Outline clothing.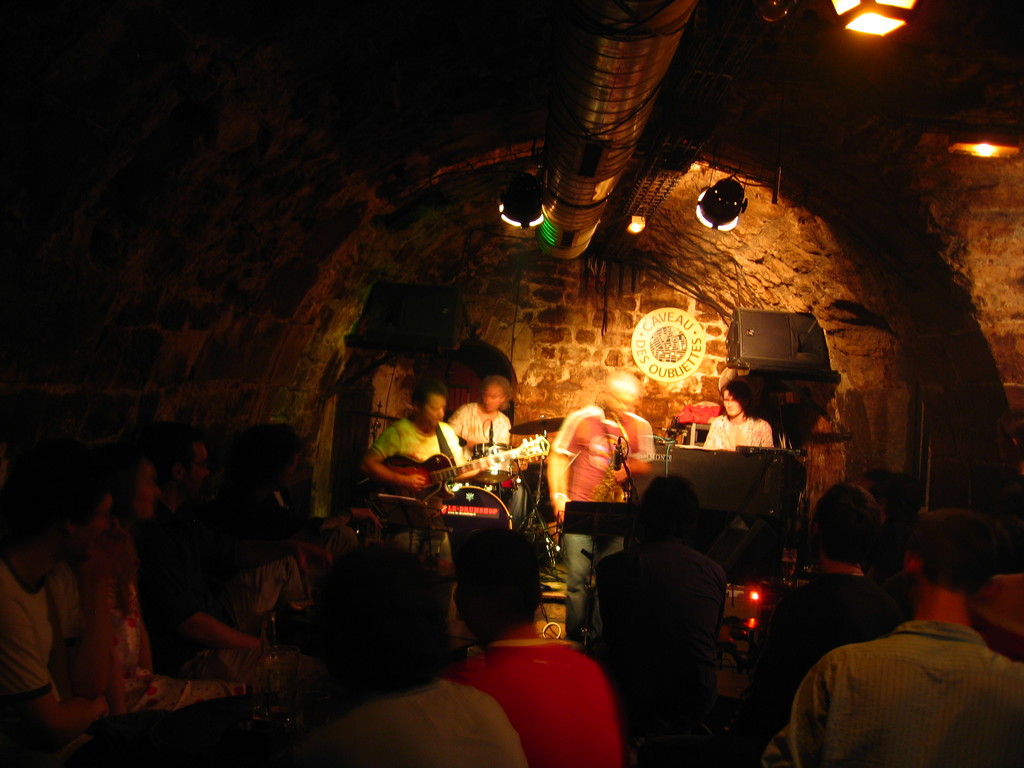
Outline: crop(590, 535, 746, 732).
